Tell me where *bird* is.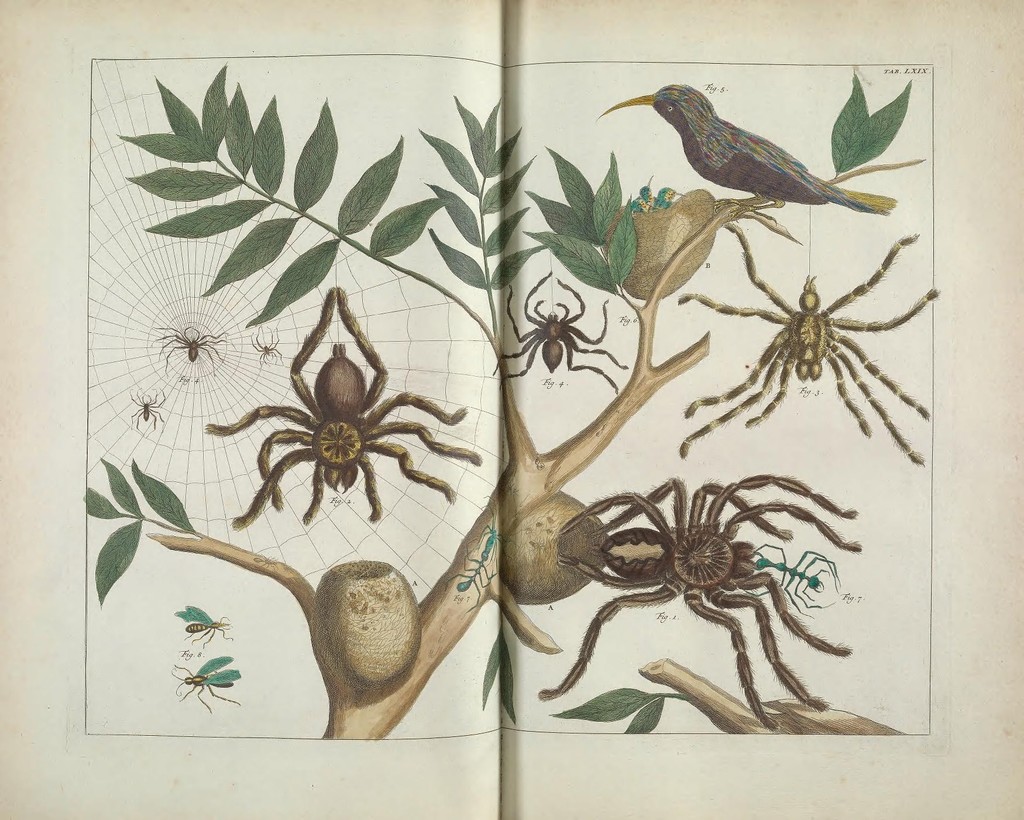
*bird* is at 603/77/886/230.
